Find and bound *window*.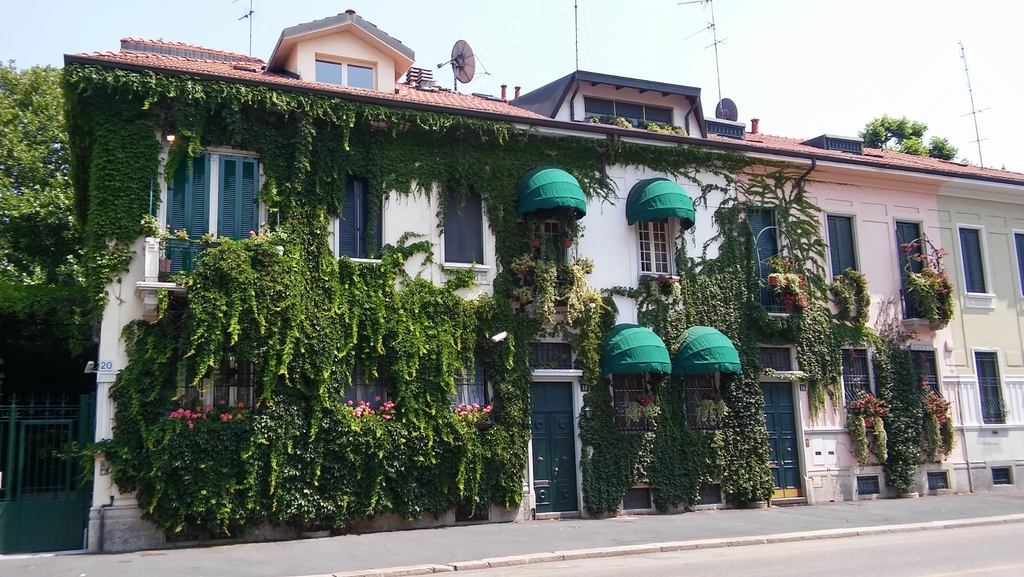
Bound: (452,344,490,416).
